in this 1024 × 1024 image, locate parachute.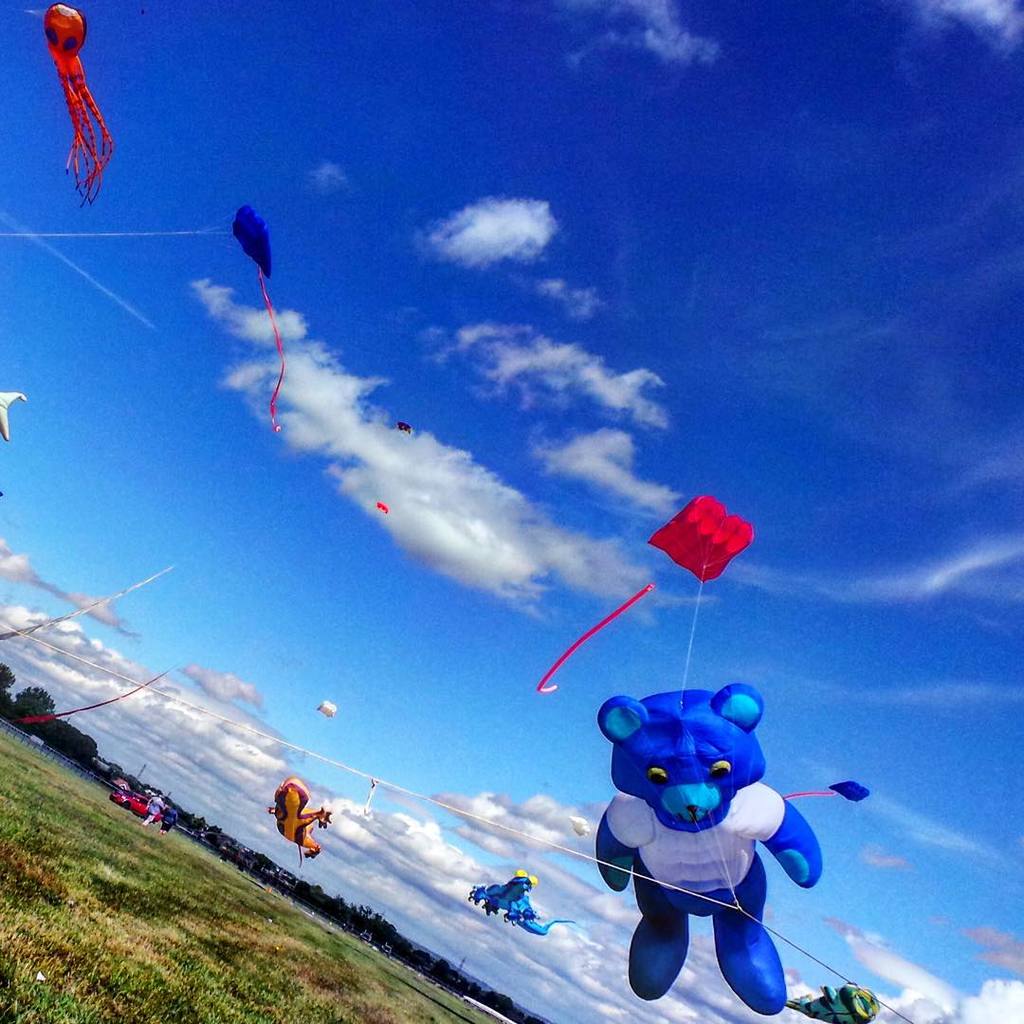
Bounding box: {"x1": 366, "y1": 495, "x2": 394, "y2": 525}.
